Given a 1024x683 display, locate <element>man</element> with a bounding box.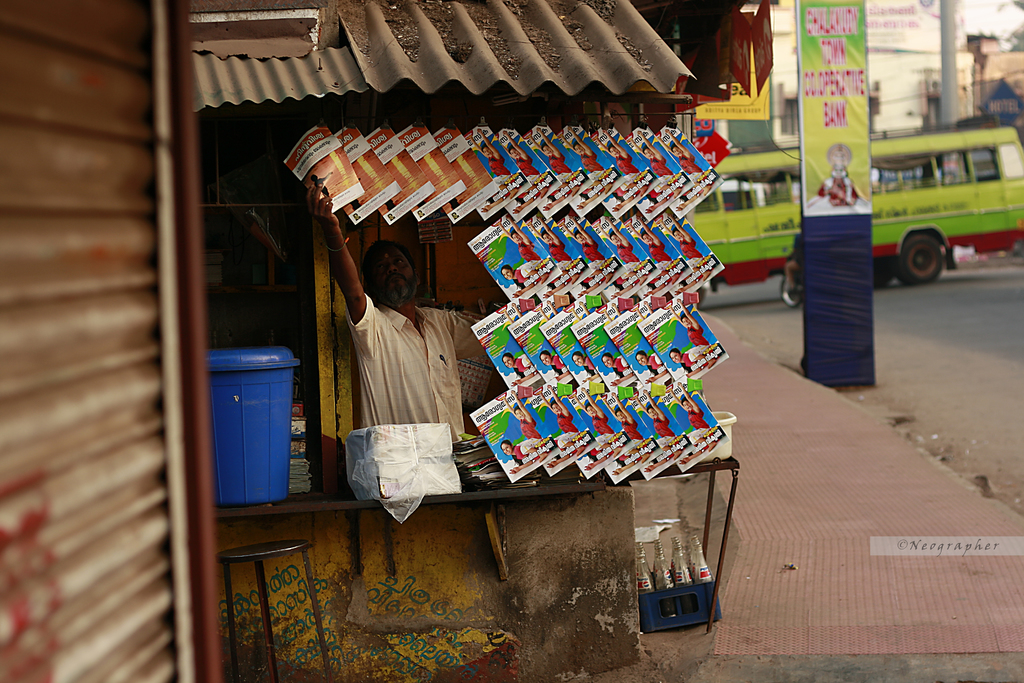
Located: (x1=519, y1=219, x2=570, y2=272).
